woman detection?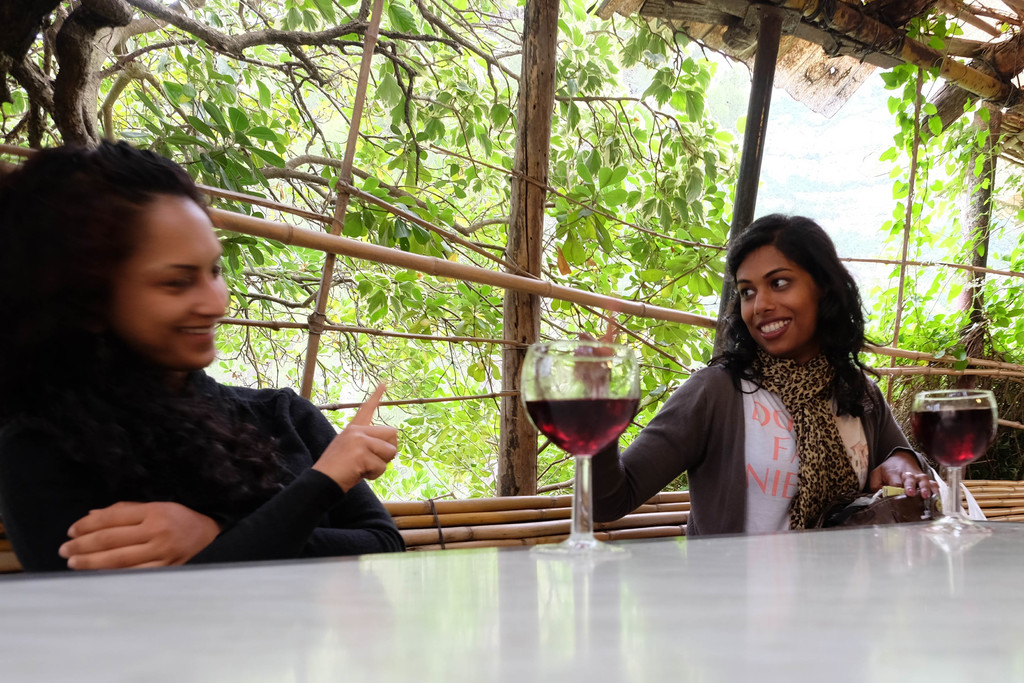
0/138/411/575
